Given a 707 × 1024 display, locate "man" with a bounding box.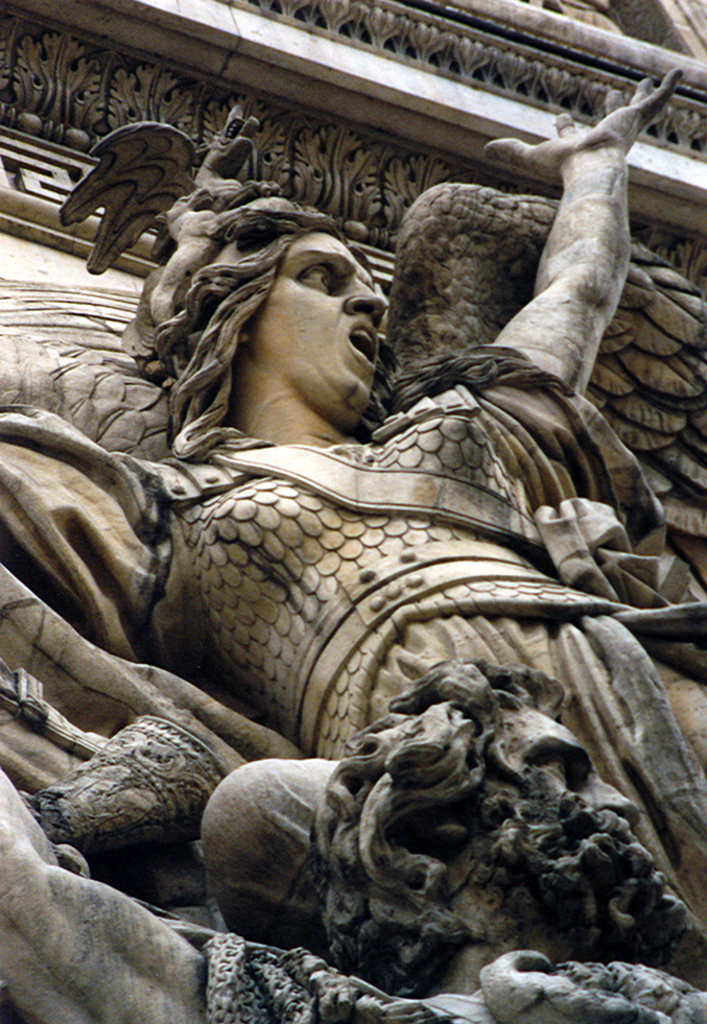
Located: bbox=[0, 658, 706, 1023].
